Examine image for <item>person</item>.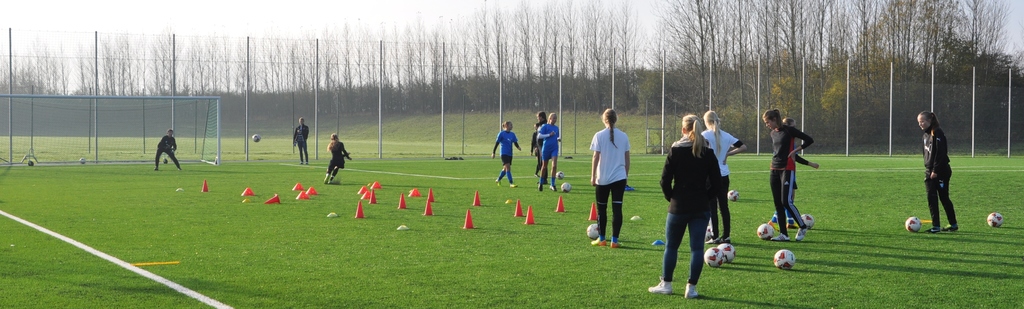
Examination result: select_region(293, 117, 310, 161).
